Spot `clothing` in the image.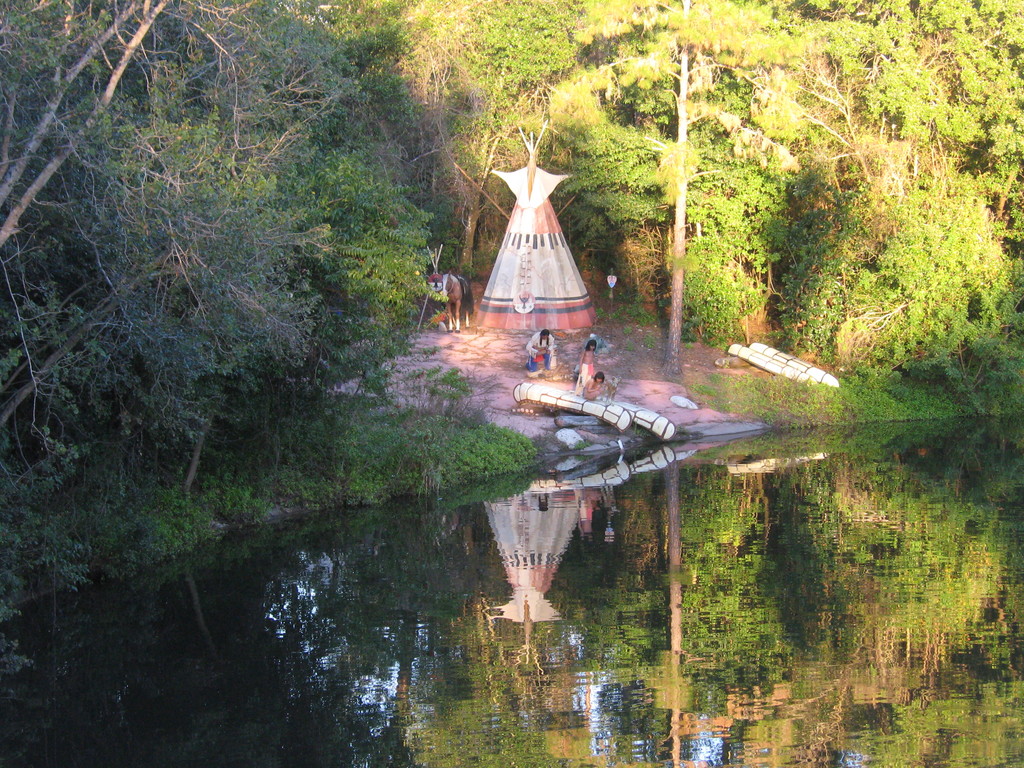
`clothing` found at BBox(525, 332, 555, 375).
